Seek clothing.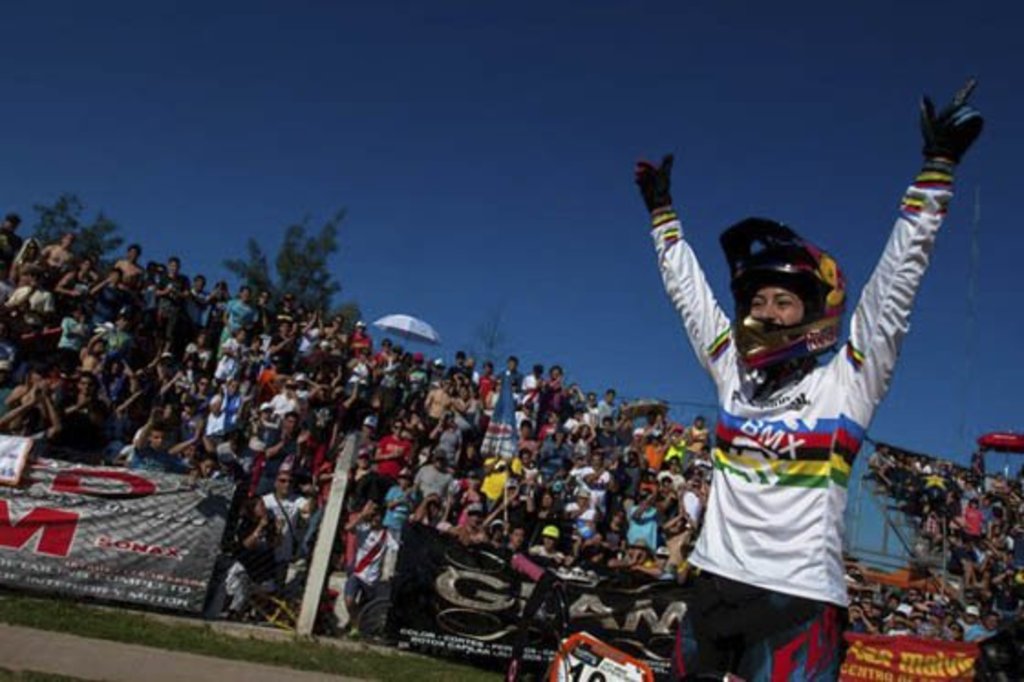
{"left": 649, "top": 176, "right": 960, "bottom": 680}.
